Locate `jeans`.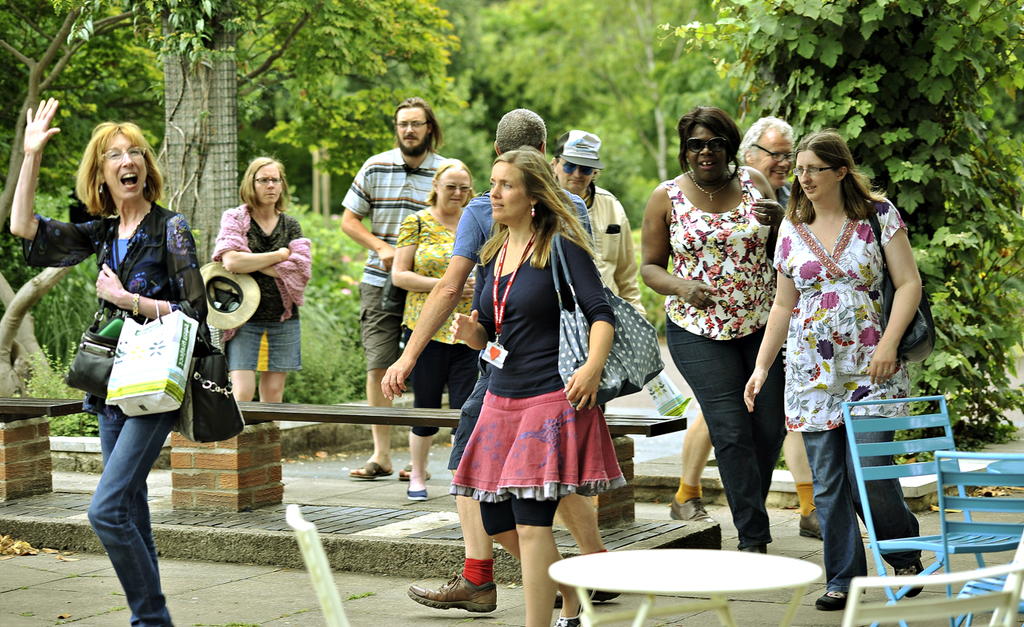
Bounding box: select_region(659, 316, 794, 557).
